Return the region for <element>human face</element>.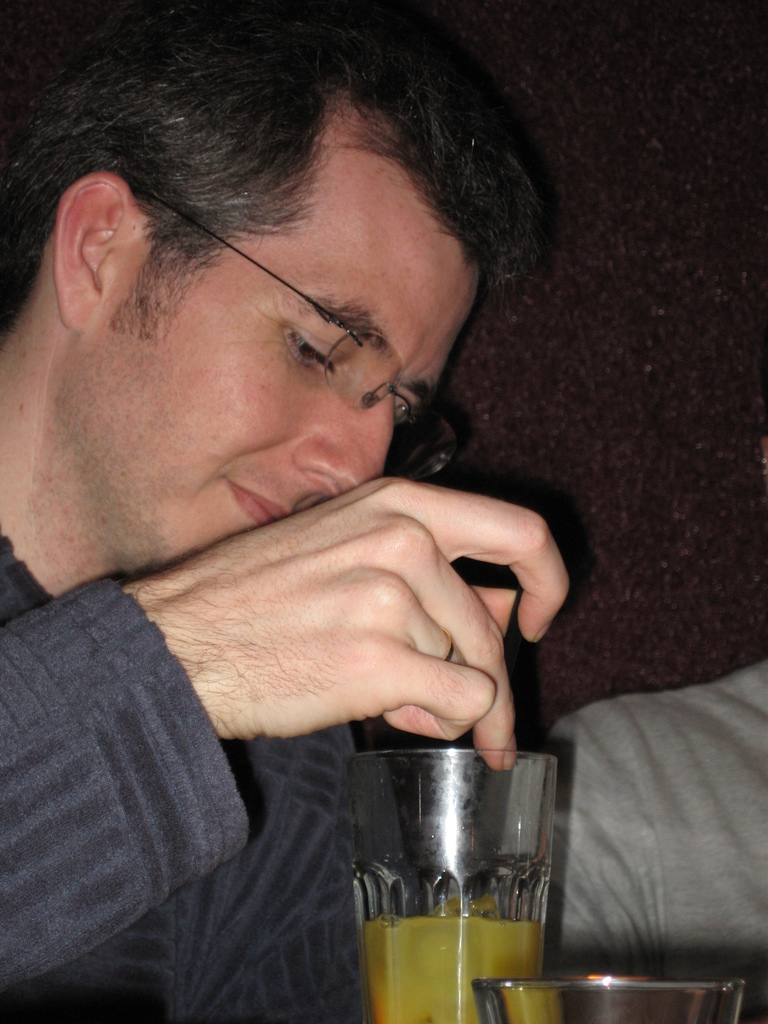
[91,154,483,561].
